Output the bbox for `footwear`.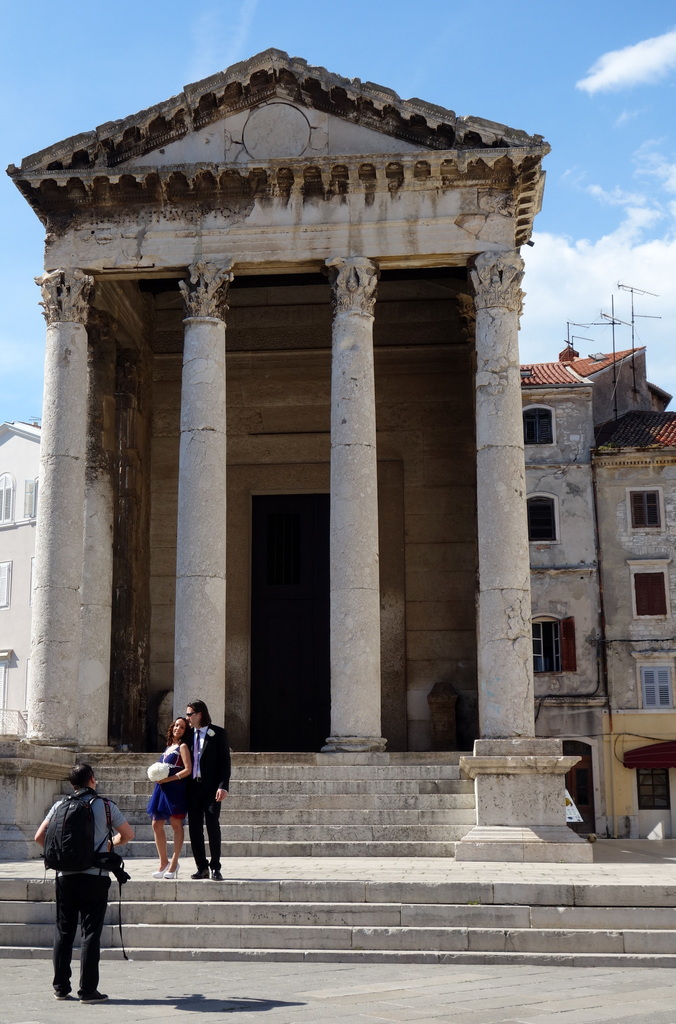
crop(195, 862, 224, 881).
